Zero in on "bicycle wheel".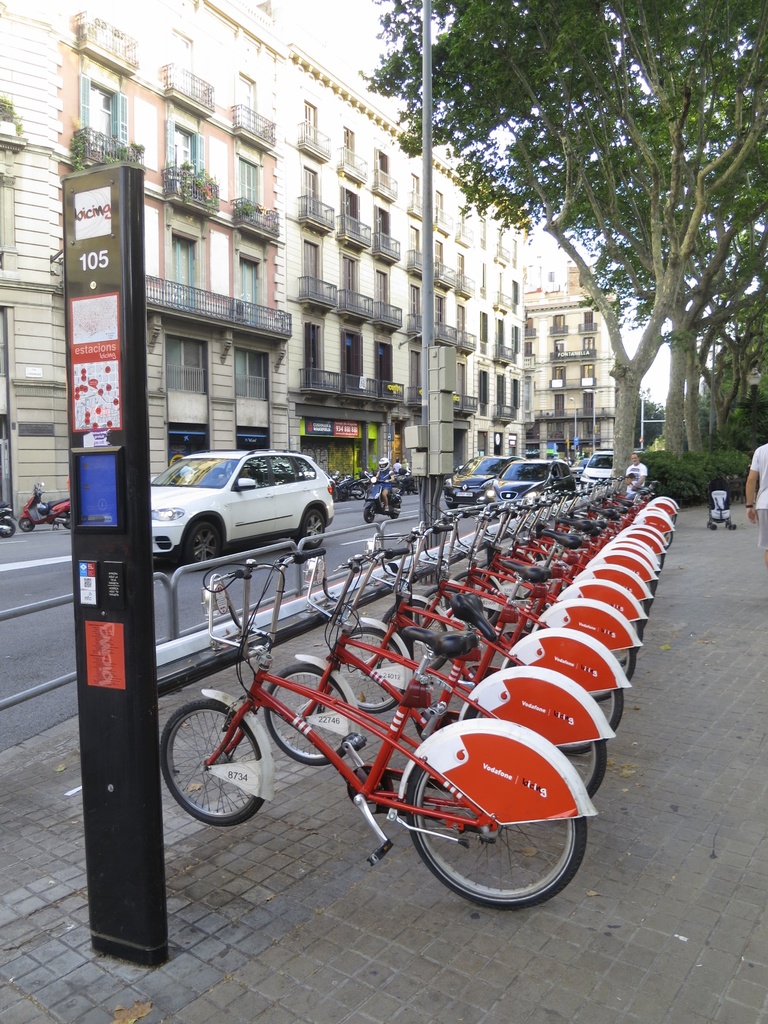
Zeroed in: box=[466, 698, 604, 801].
